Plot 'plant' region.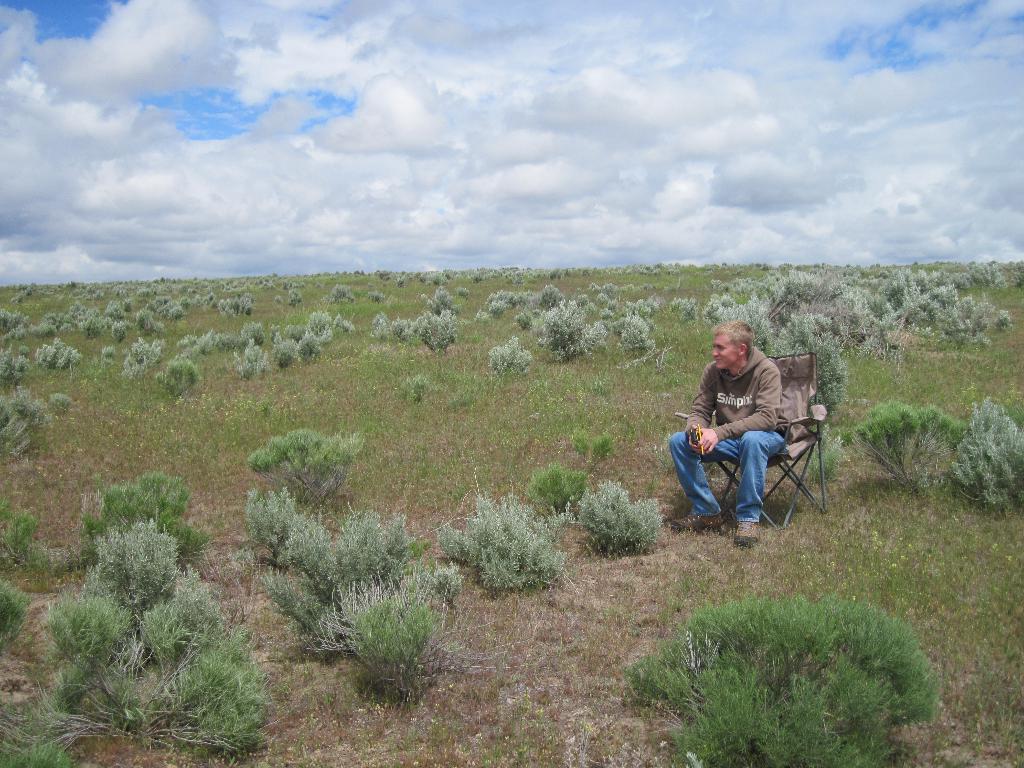
Plotted at x1=242 y1=424 x2=362 y2=502.
